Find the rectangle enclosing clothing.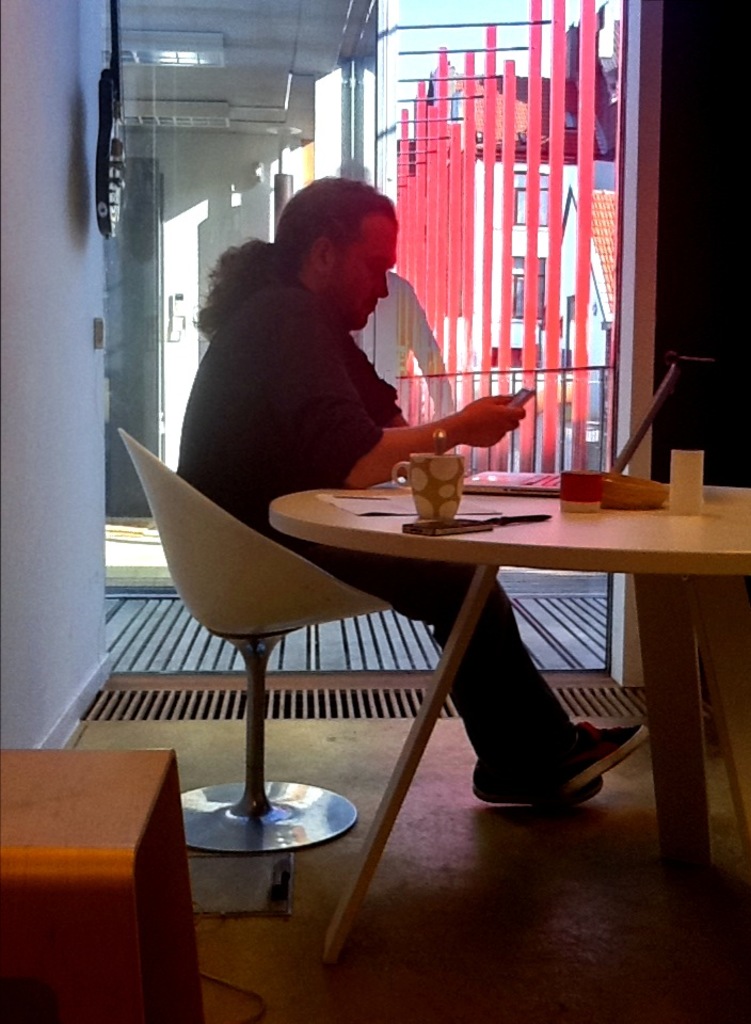
l=174, t=263, r=585, b=765.
